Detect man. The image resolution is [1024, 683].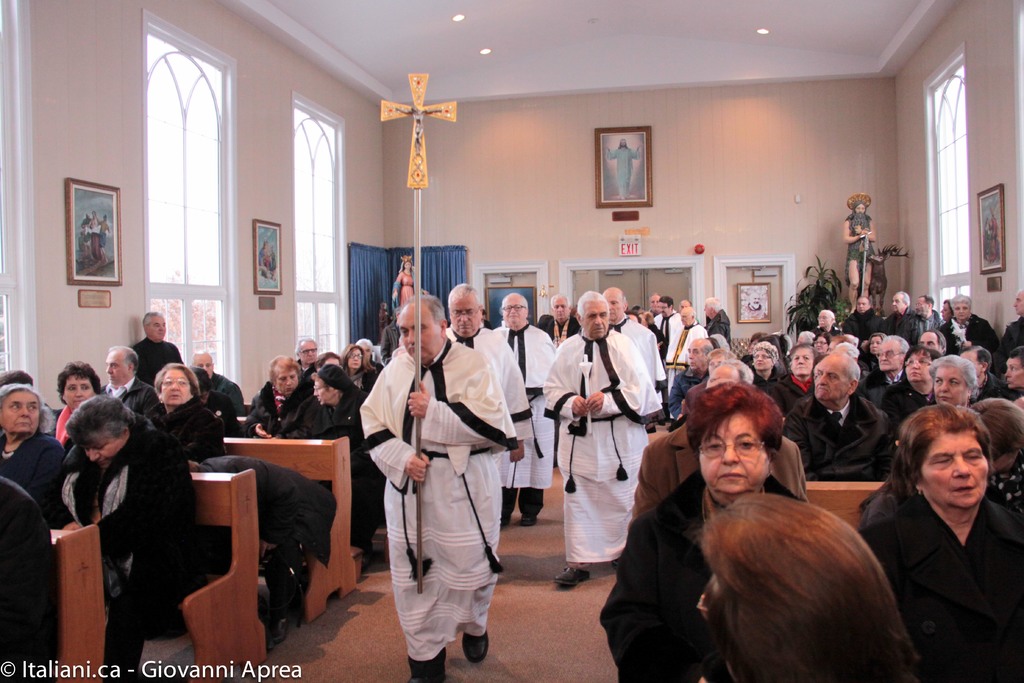
(445,281,531,414).
